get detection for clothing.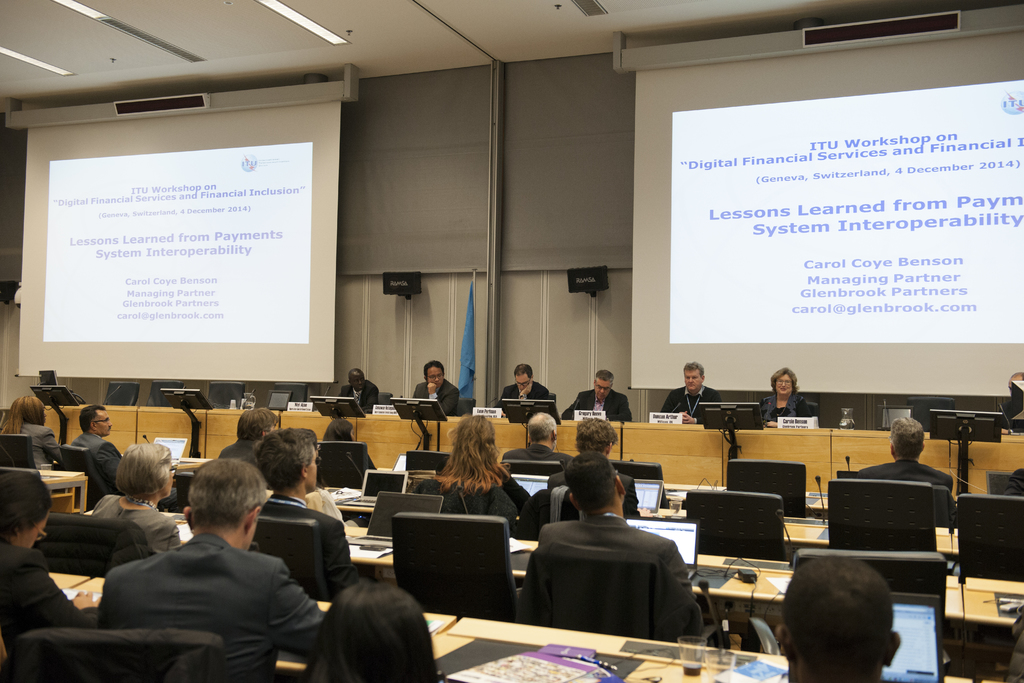
Detection: box(501, 379, 550, 398).
